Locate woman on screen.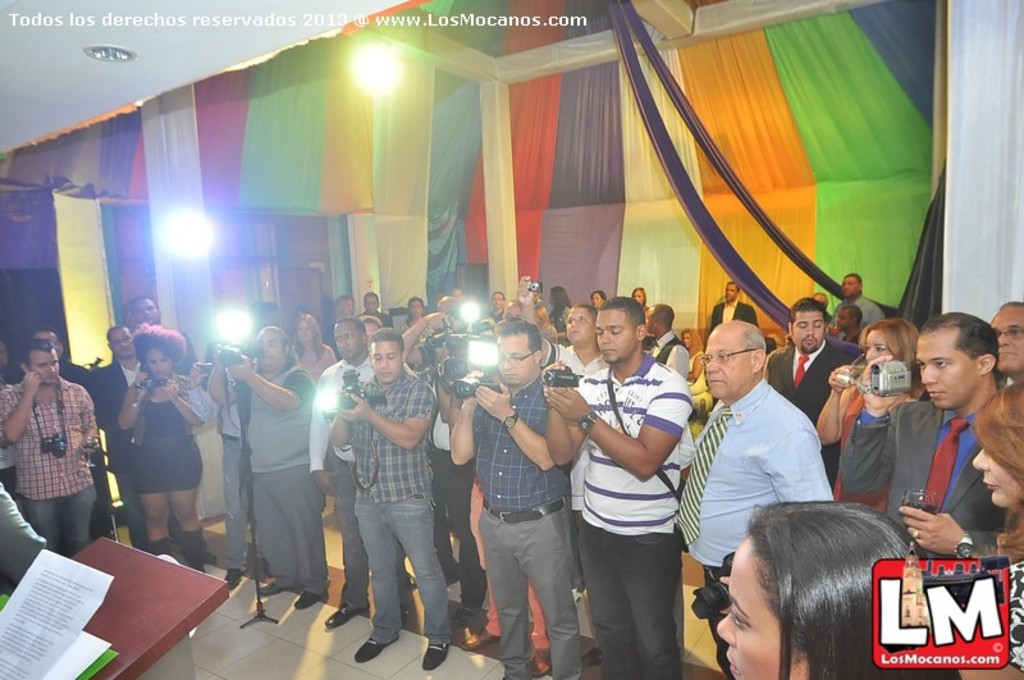
On screen at crop(591, 292, 607, 311).
